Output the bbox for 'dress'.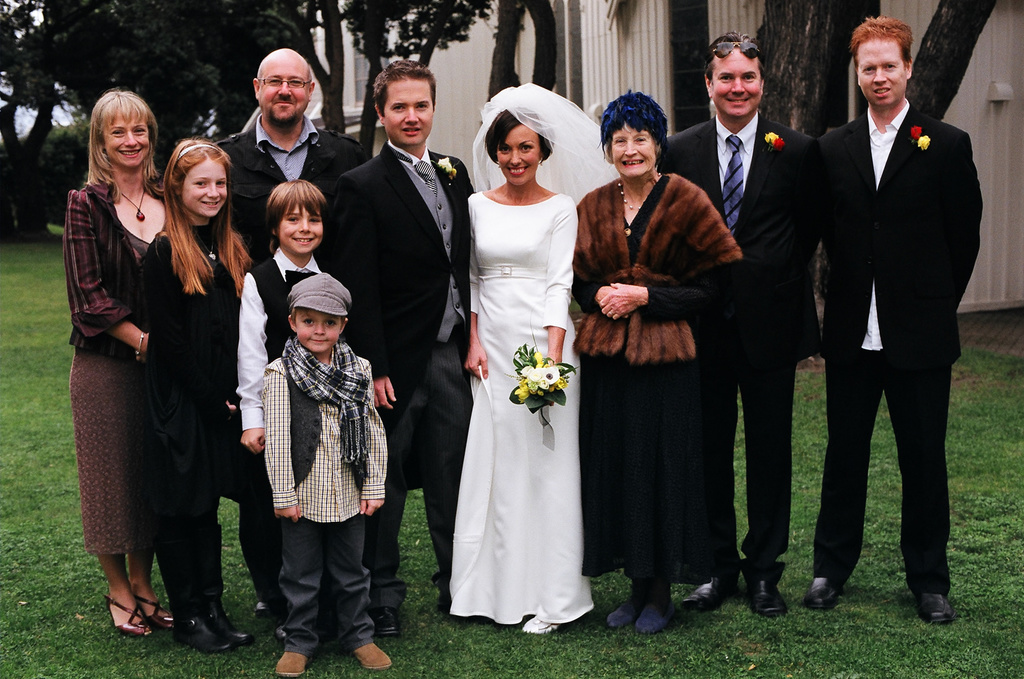
(x1=69, y1=226, x2=152, y2=556).
